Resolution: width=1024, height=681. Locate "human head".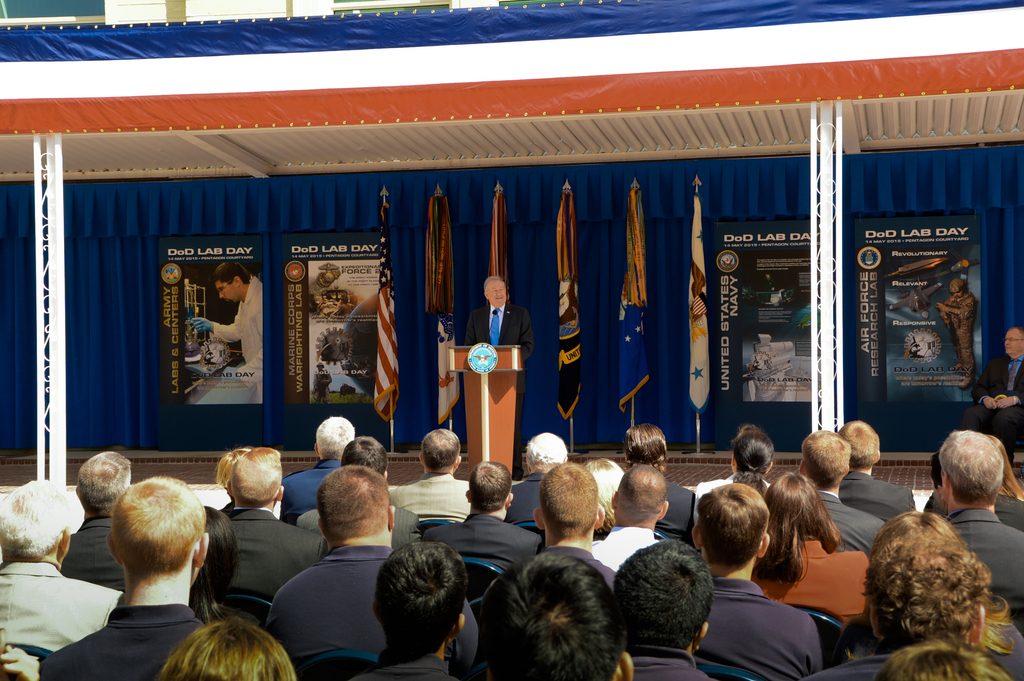
<box>733,426,779,483</box>.
